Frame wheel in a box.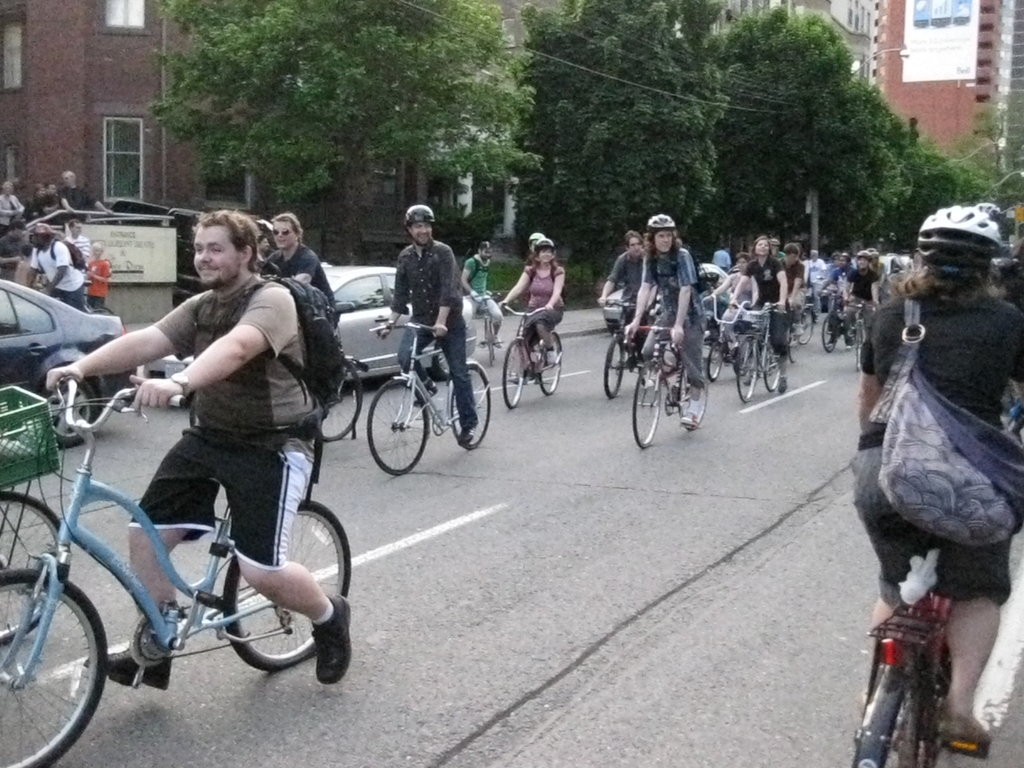
(37, 377, 102, 450).
